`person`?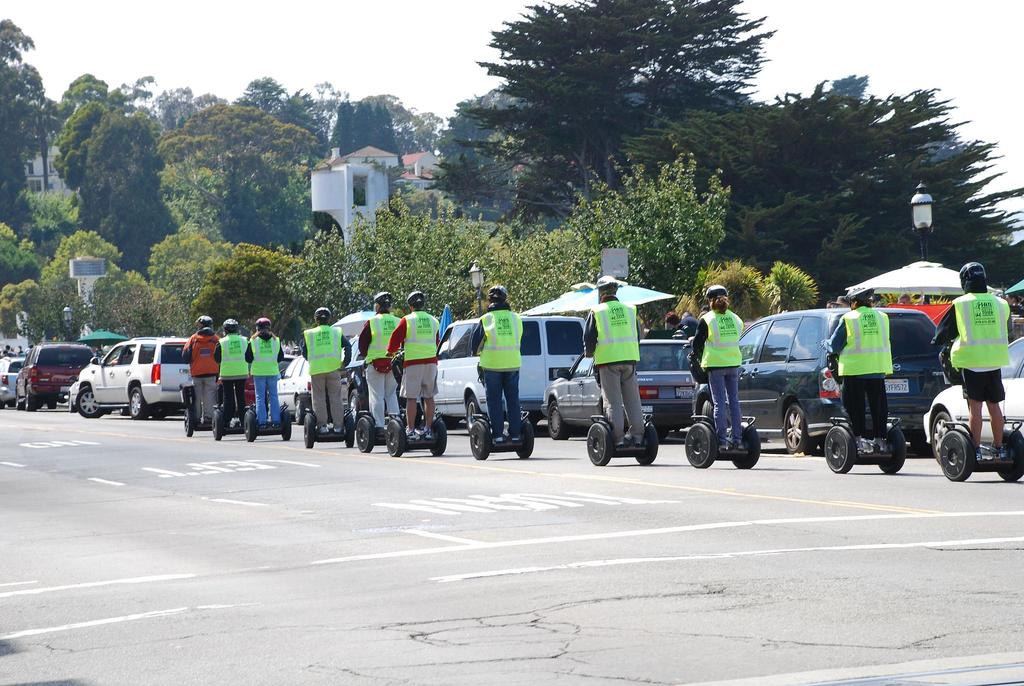
bbox(687, 285, 749, 455)
